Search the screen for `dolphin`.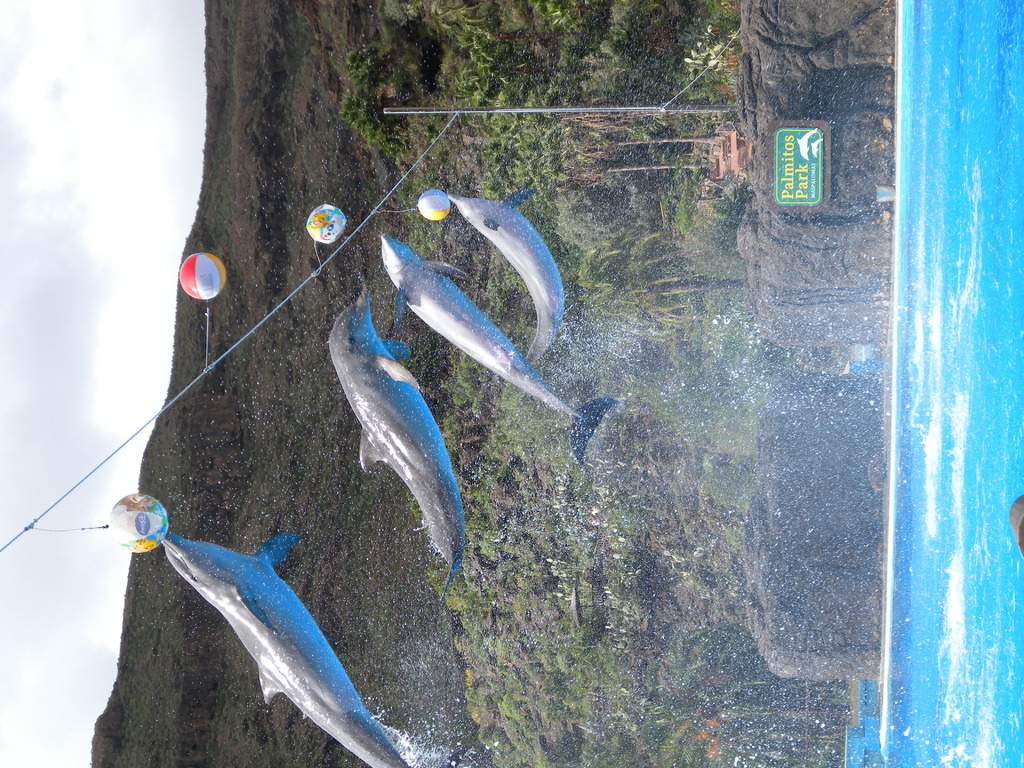
Found at [327, 278, 468, 600].
